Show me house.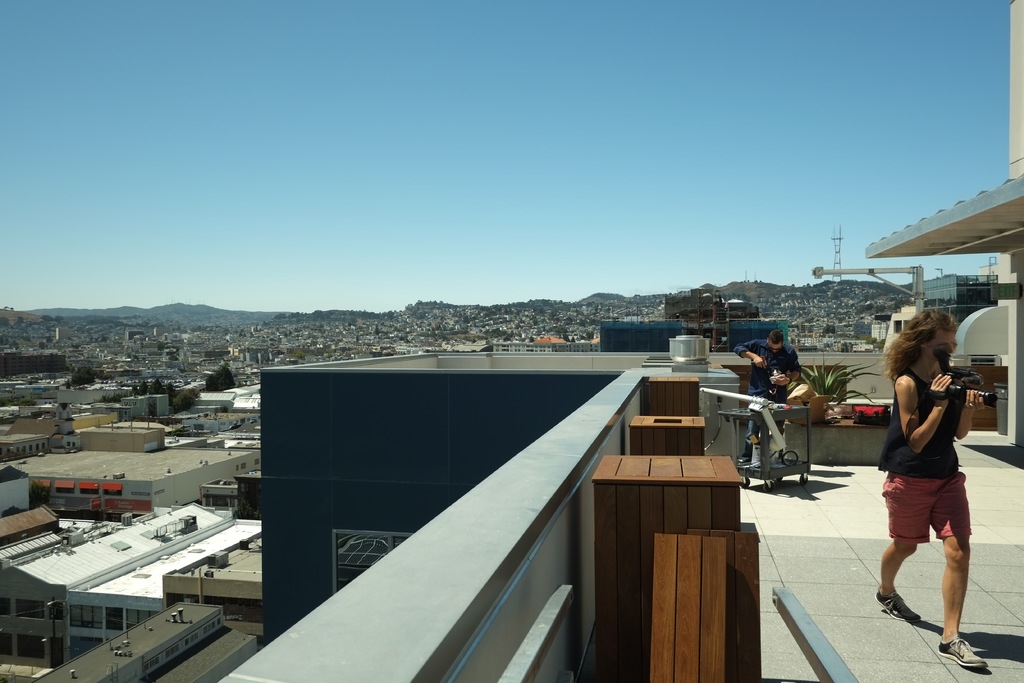
house is here: [left=178, top=378, right=260, bottom=428].
